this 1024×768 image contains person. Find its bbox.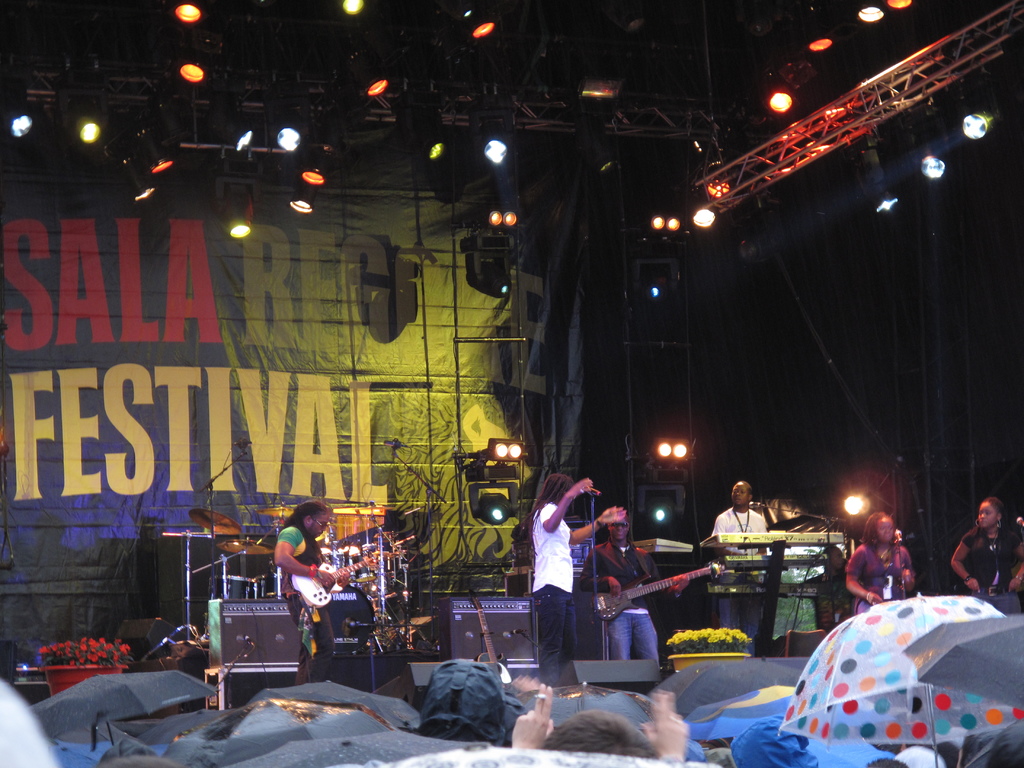
l=509, t=681, r=691, b=762.
